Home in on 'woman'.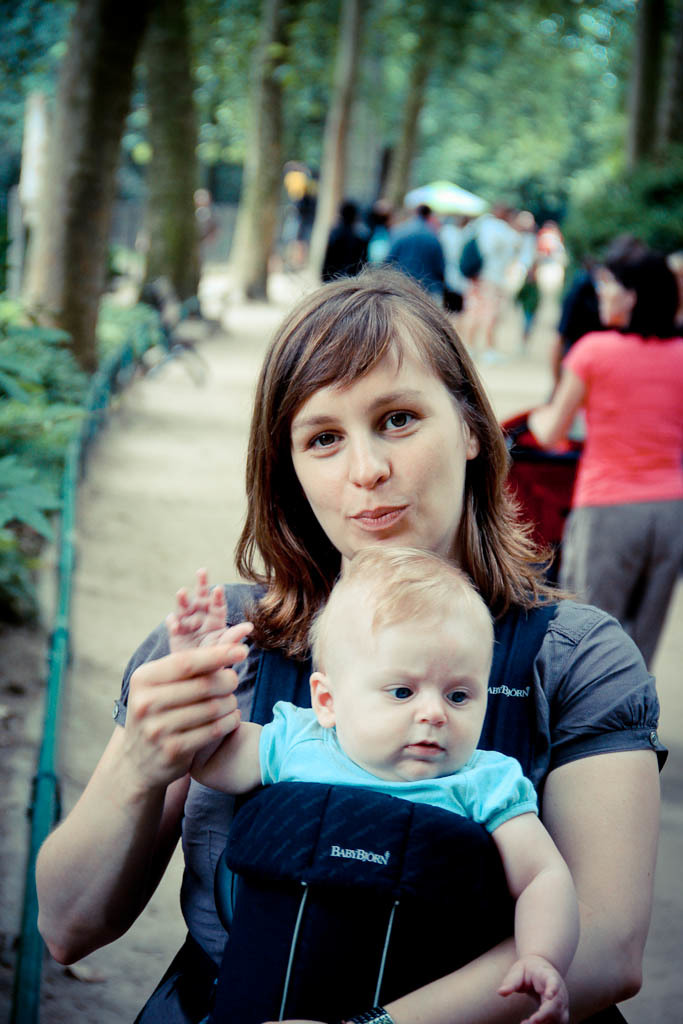
Homed in at <bbox>512, 226, 682, 684</bbox>.
